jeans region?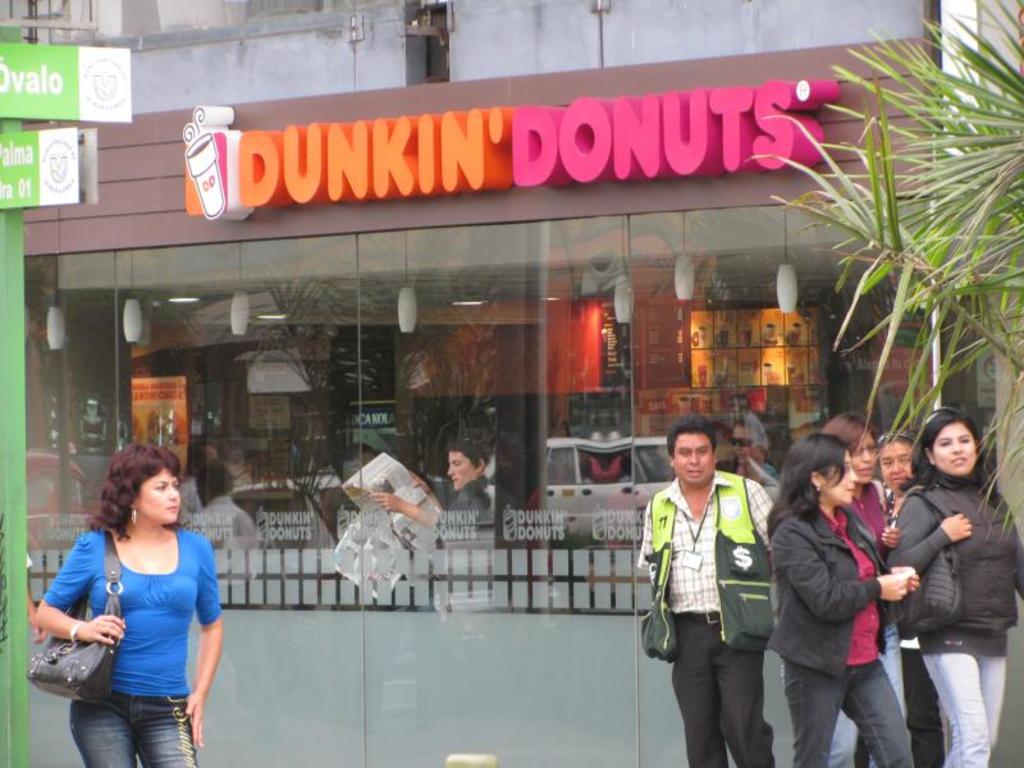
crop(63, 692, 200, 767)
